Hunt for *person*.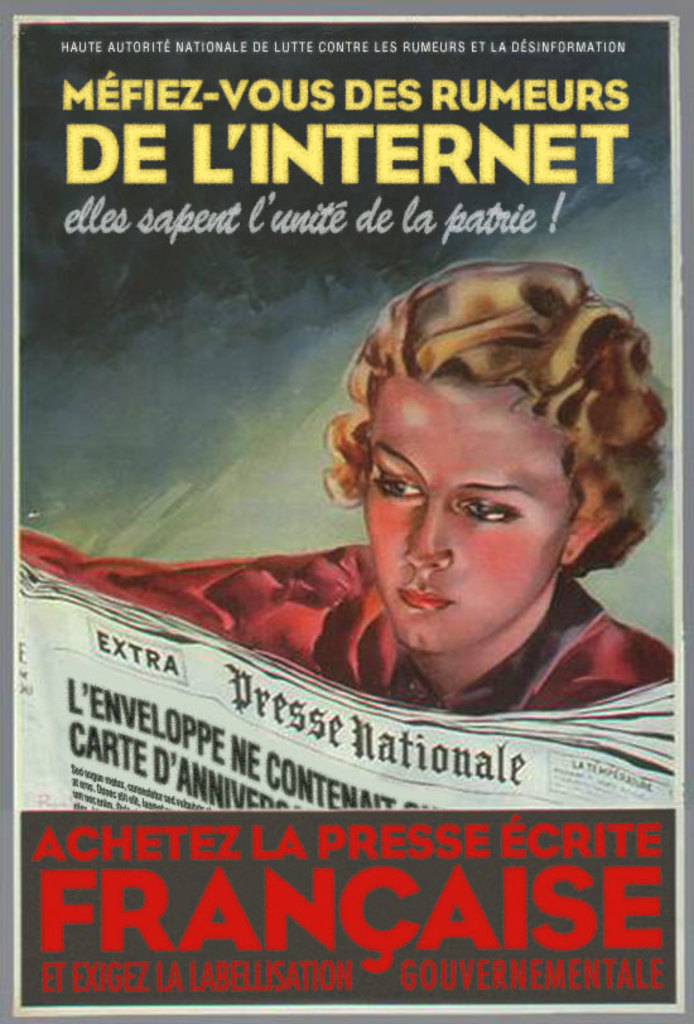
Hunted down at bbox=(14, 260, 679, 716).
